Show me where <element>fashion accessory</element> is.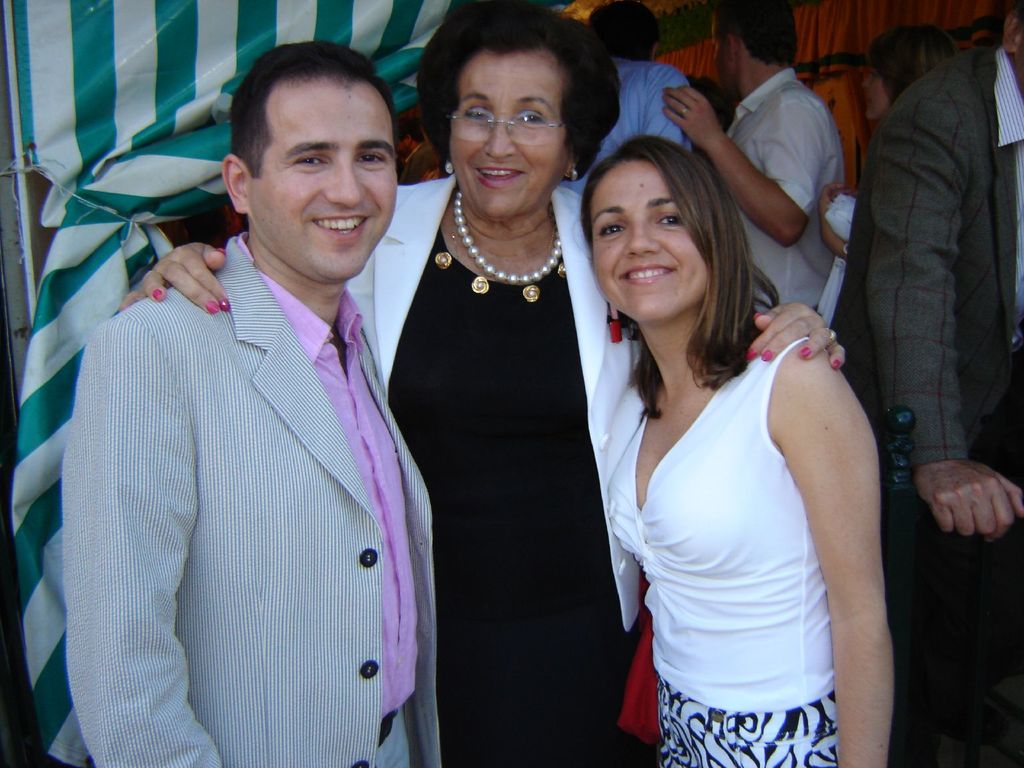
<element>fashion accessory</element> is at detection(447, 102, 568, 151).
